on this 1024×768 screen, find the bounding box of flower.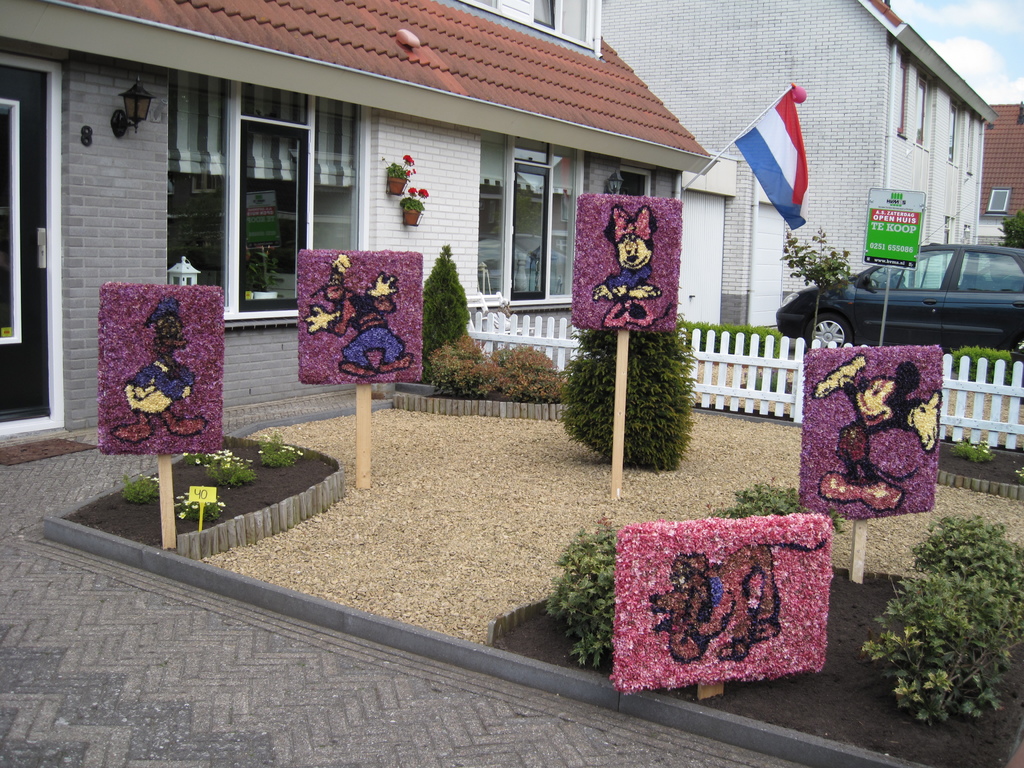
Bounding box: [407,186,413,199].
